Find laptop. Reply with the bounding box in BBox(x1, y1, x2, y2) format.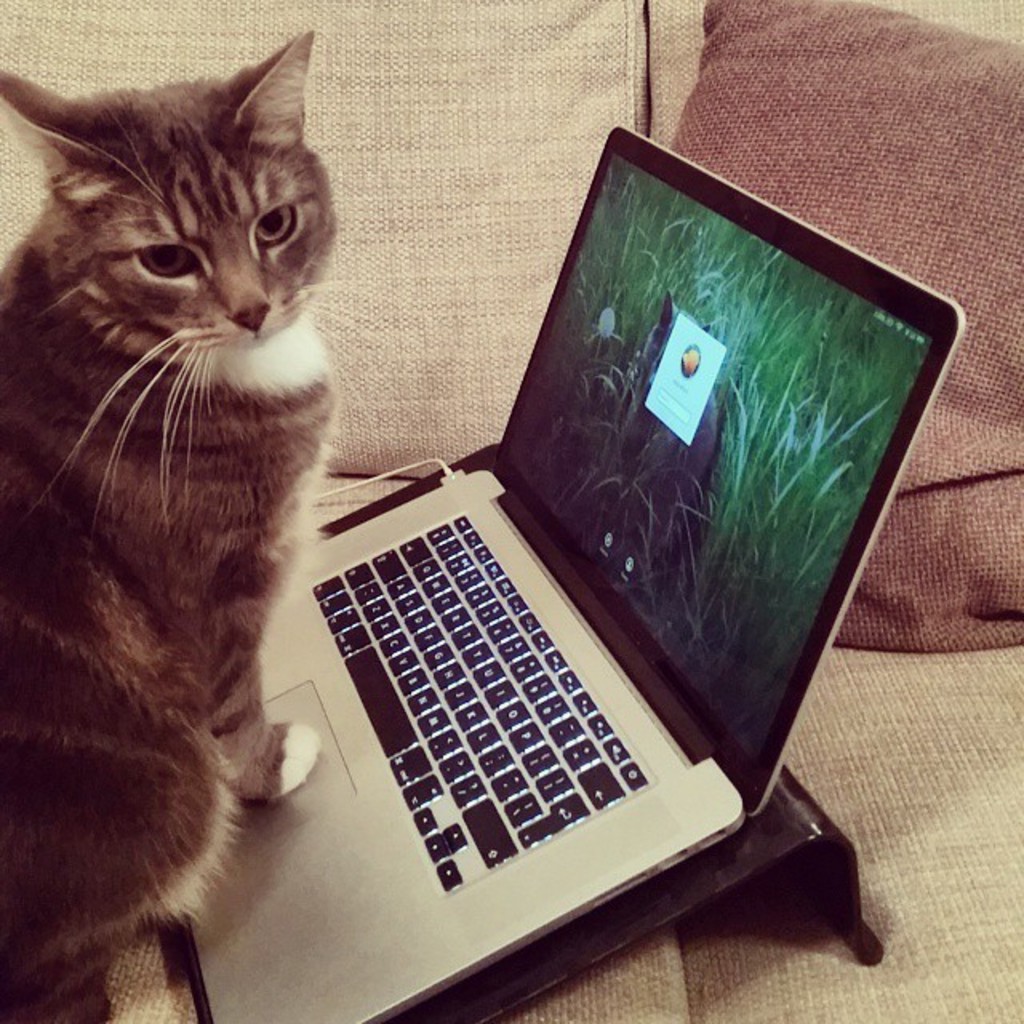
BBox(338, 171, 963, 962).
